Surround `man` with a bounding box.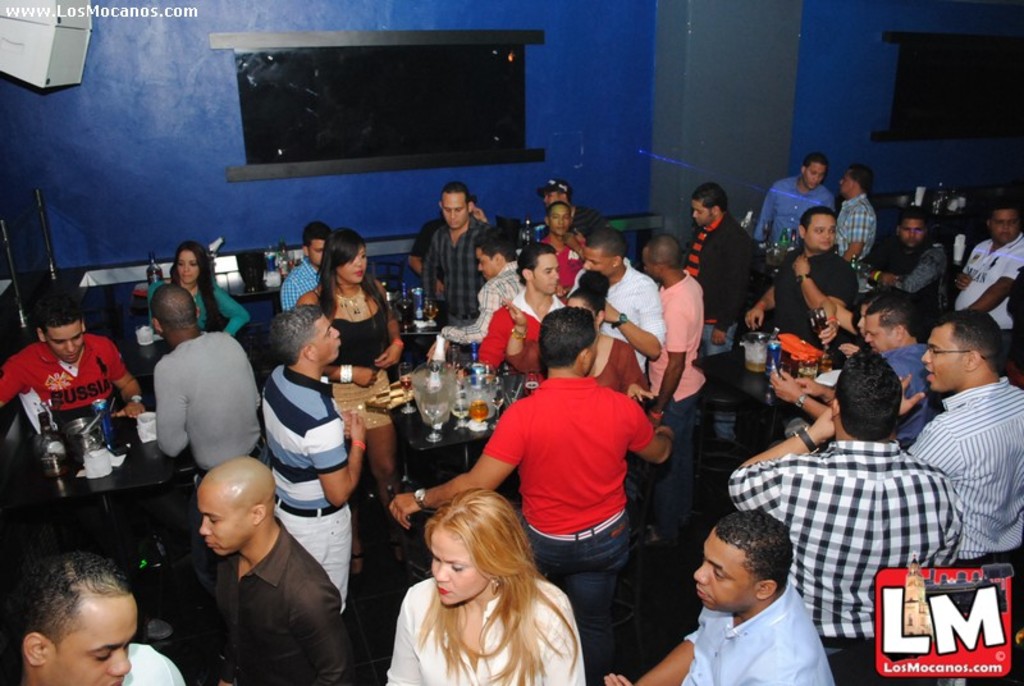
bbox=[686, 182, 759, 445].
